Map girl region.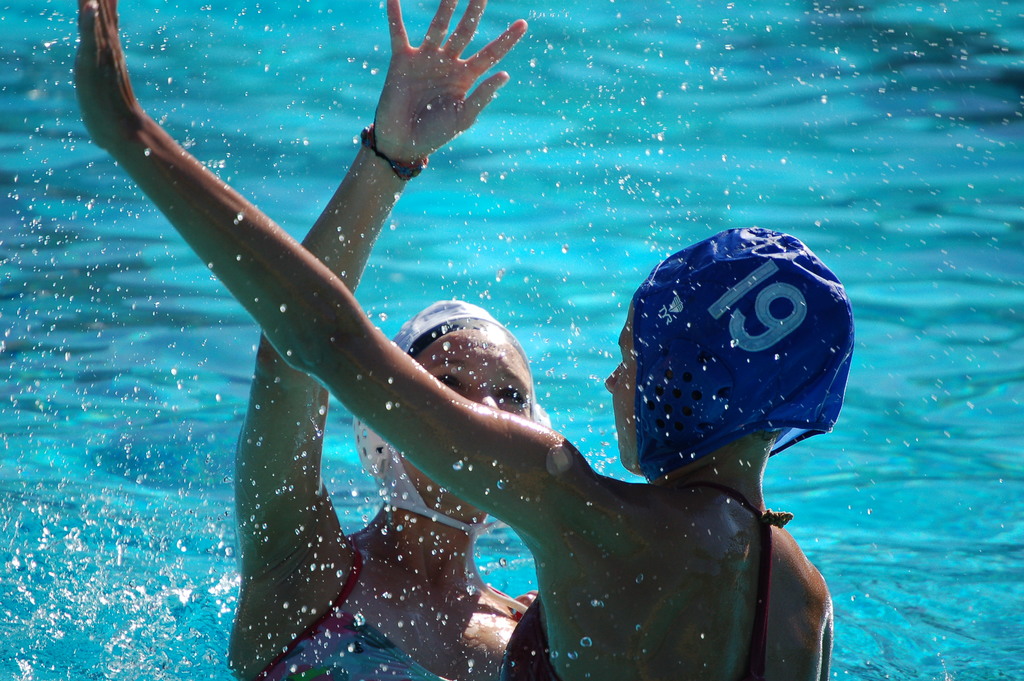
Mapped to x1=72 y1=0 x2=858 y2=680.
